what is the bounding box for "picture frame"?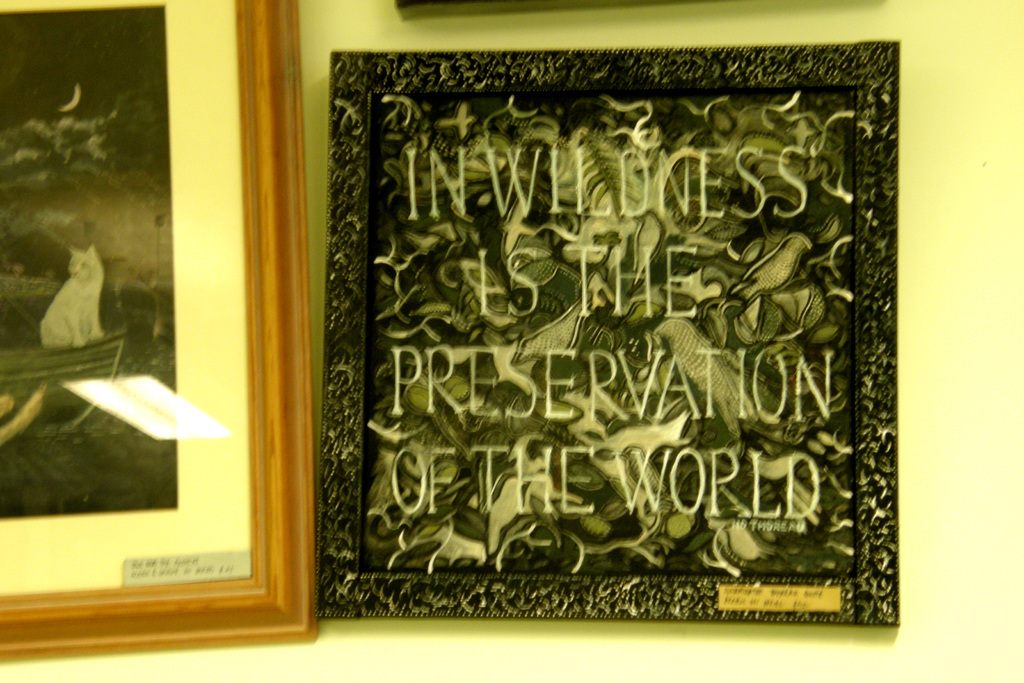
<box>0,0,319,661</box>.
